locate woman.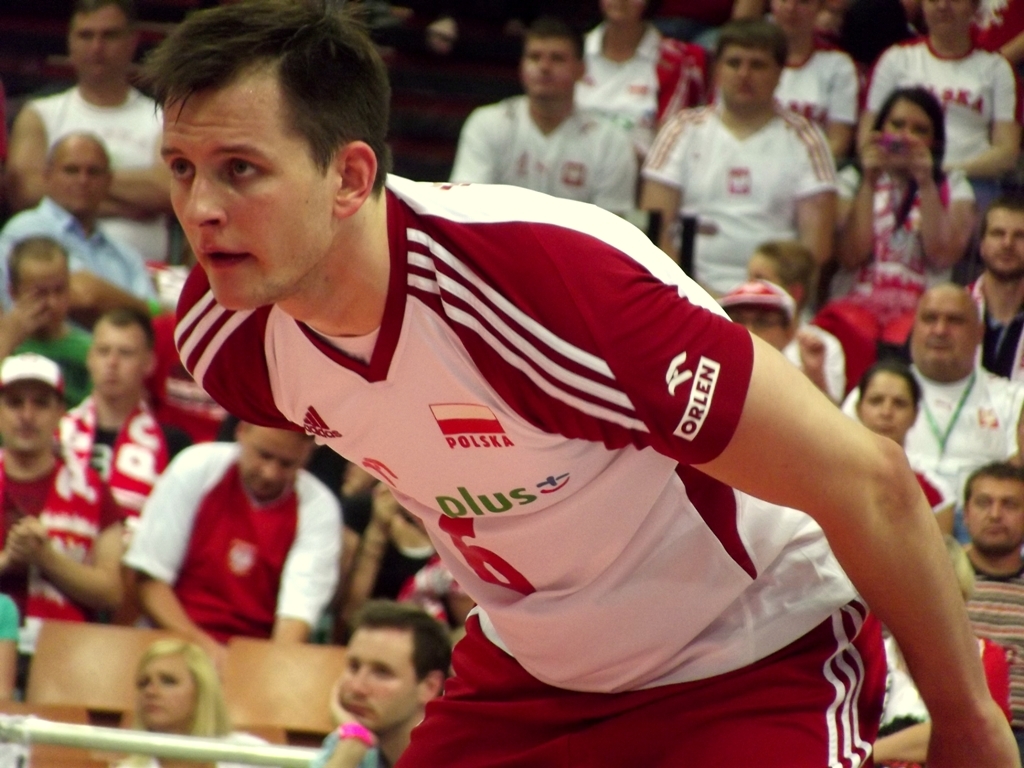
Bounding box: <region>97, 637, 294, 767</region>.
